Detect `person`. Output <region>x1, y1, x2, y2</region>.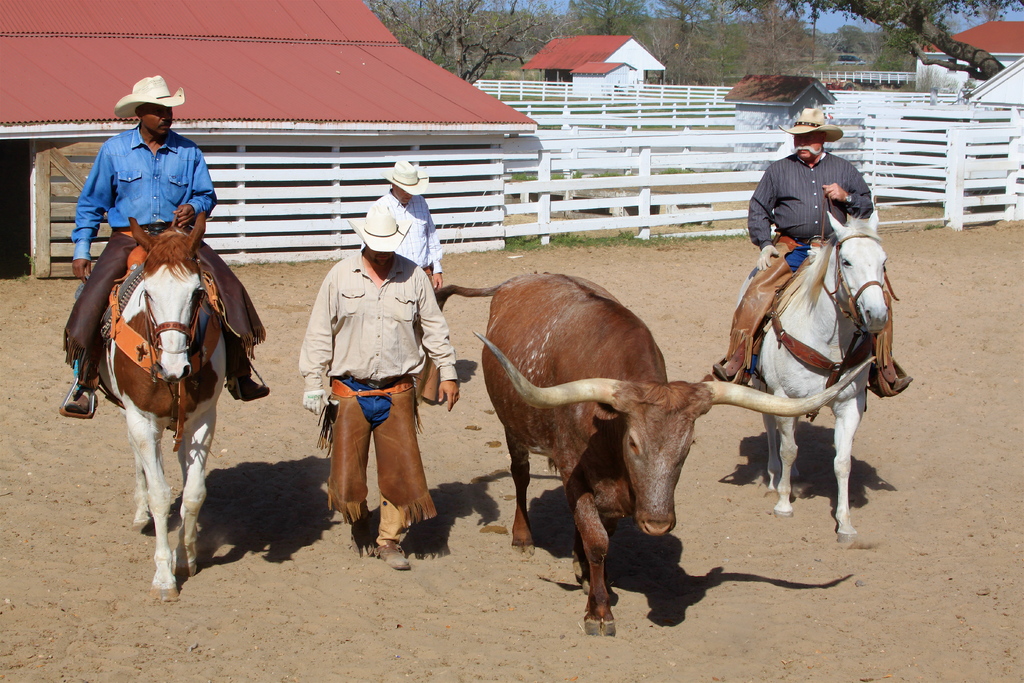
<region>303, 169, 435, 582</region>.
